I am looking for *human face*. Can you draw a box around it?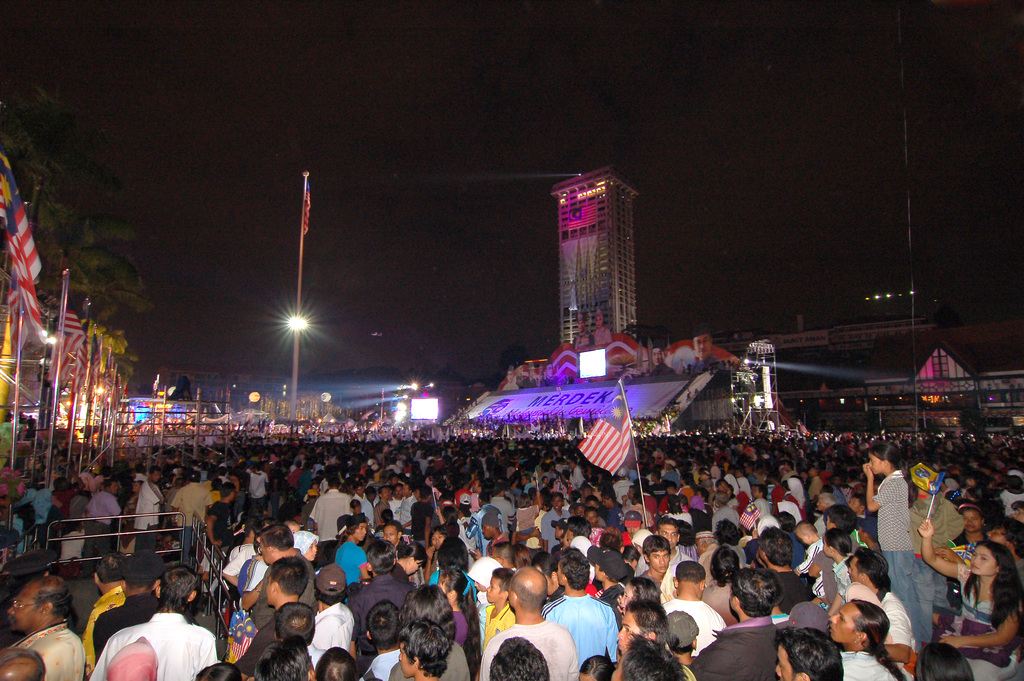
Sure, the bounding box is crop(399, 643, 414, 678).
